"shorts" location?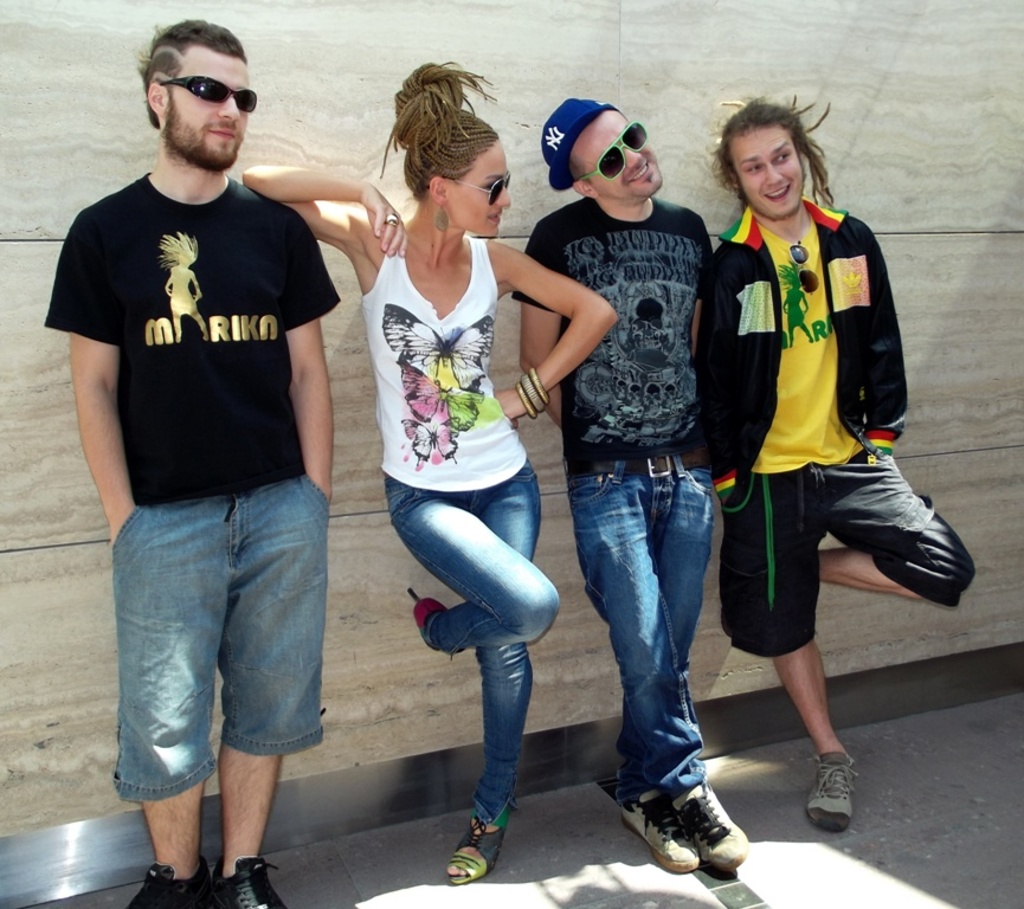
<box>742,462,973,613</box>
